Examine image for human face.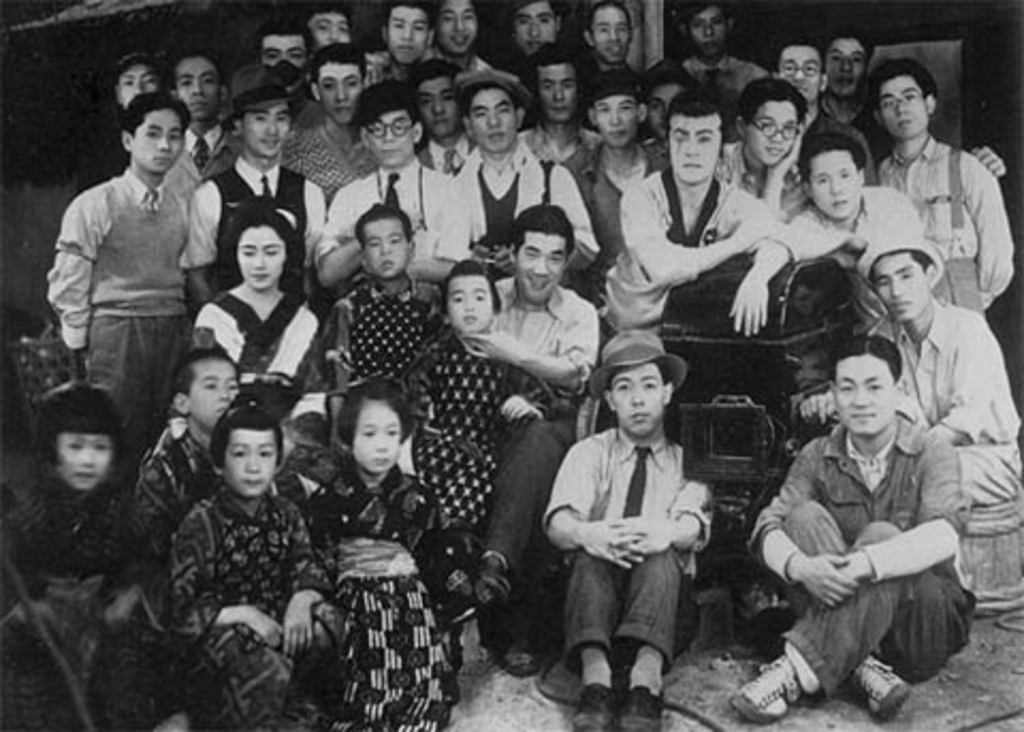
Examination result: 448,273,497,329.
